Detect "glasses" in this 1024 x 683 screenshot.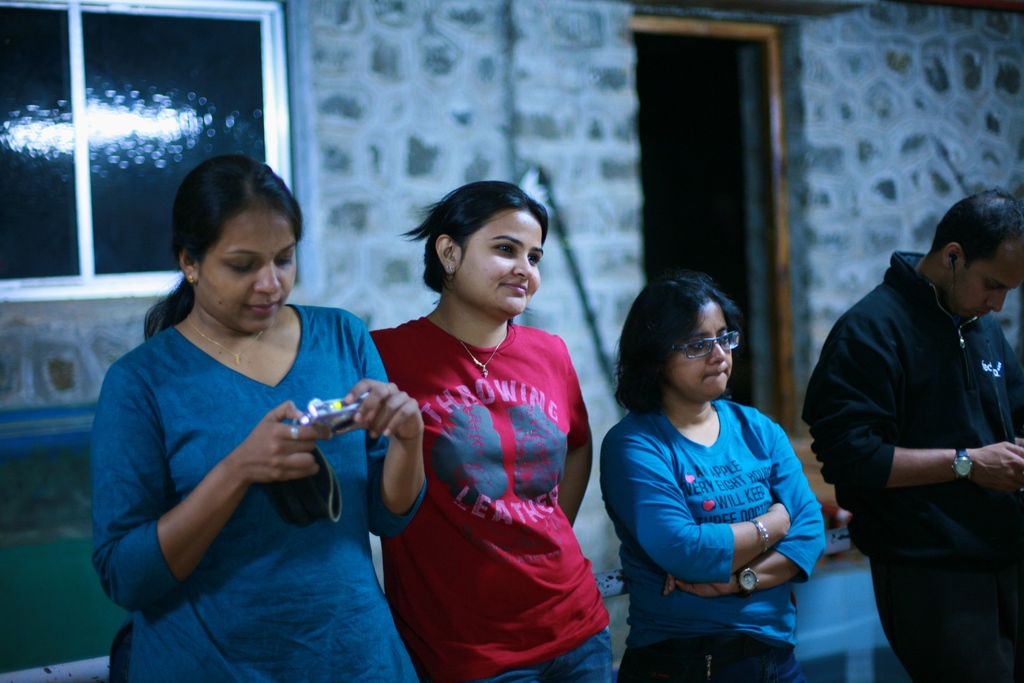
Detection: [x1=677, y1=335, x2=739, y2=364].
